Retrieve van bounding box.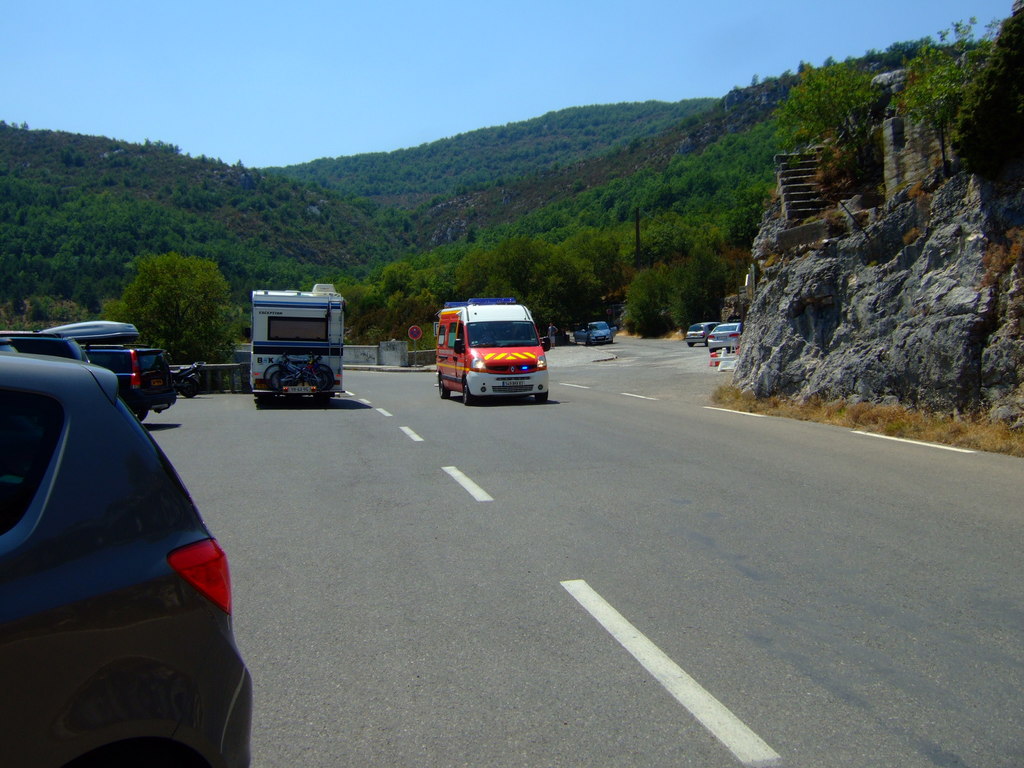
Bounding box: 247 284 346 409.
